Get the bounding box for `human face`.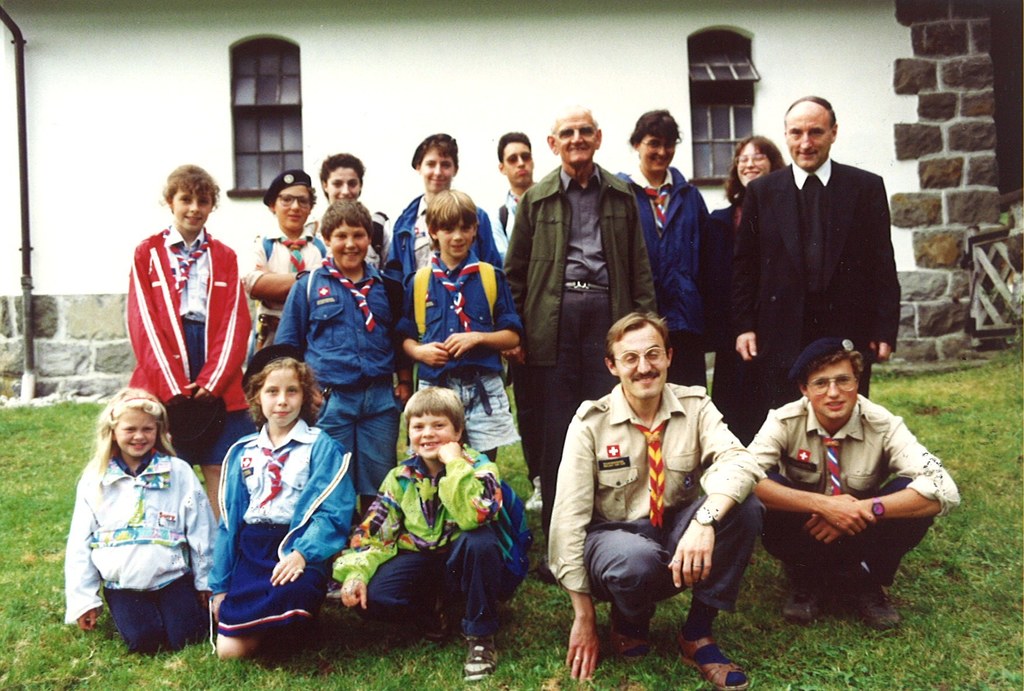
420 148 453 191.
